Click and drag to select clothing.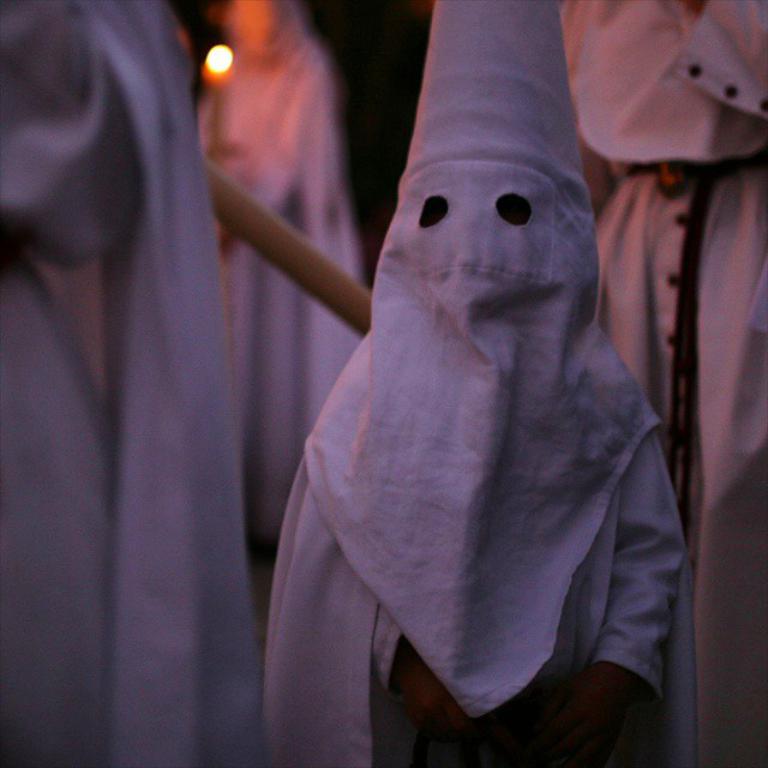
Selection: <region>253, 0, 692, 767</region>.
